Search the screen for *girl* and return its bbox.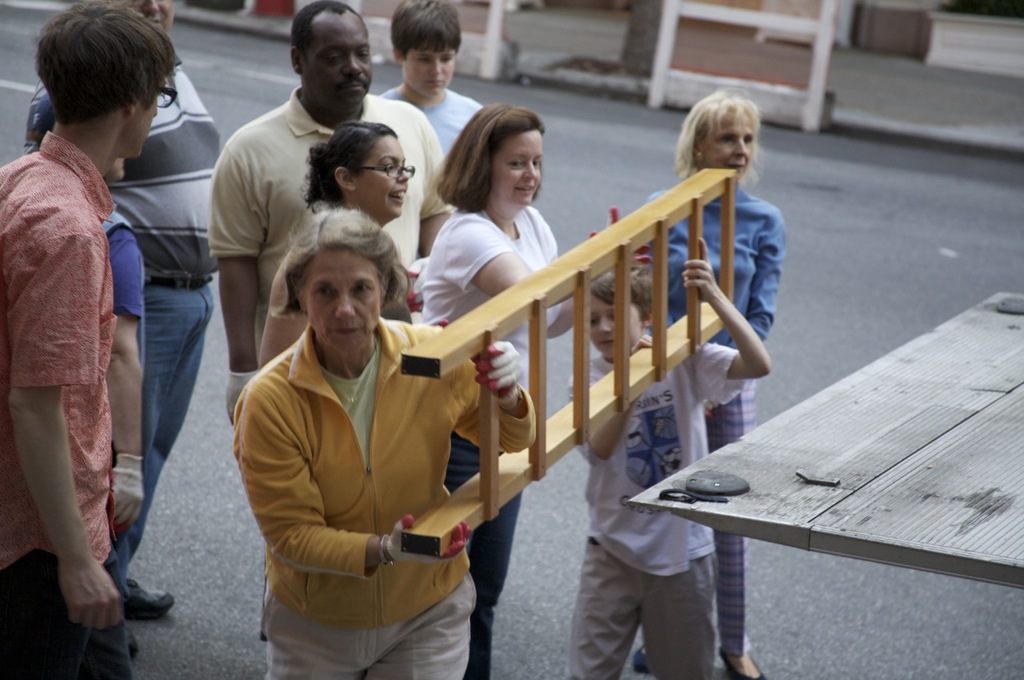
Found: 250/117/412/362.
